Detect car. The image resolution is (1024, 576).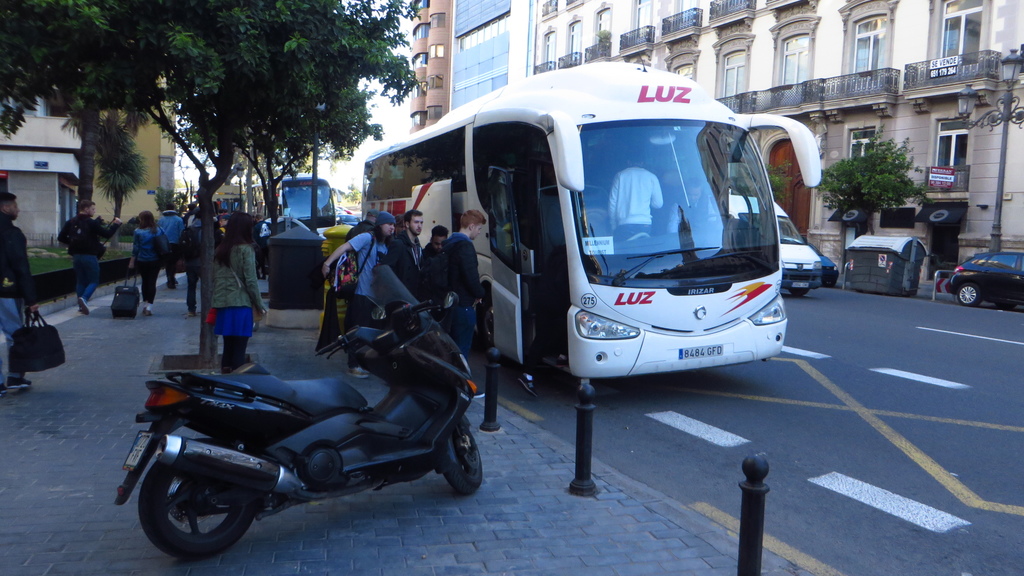
box(335, 212, 362, 227).
